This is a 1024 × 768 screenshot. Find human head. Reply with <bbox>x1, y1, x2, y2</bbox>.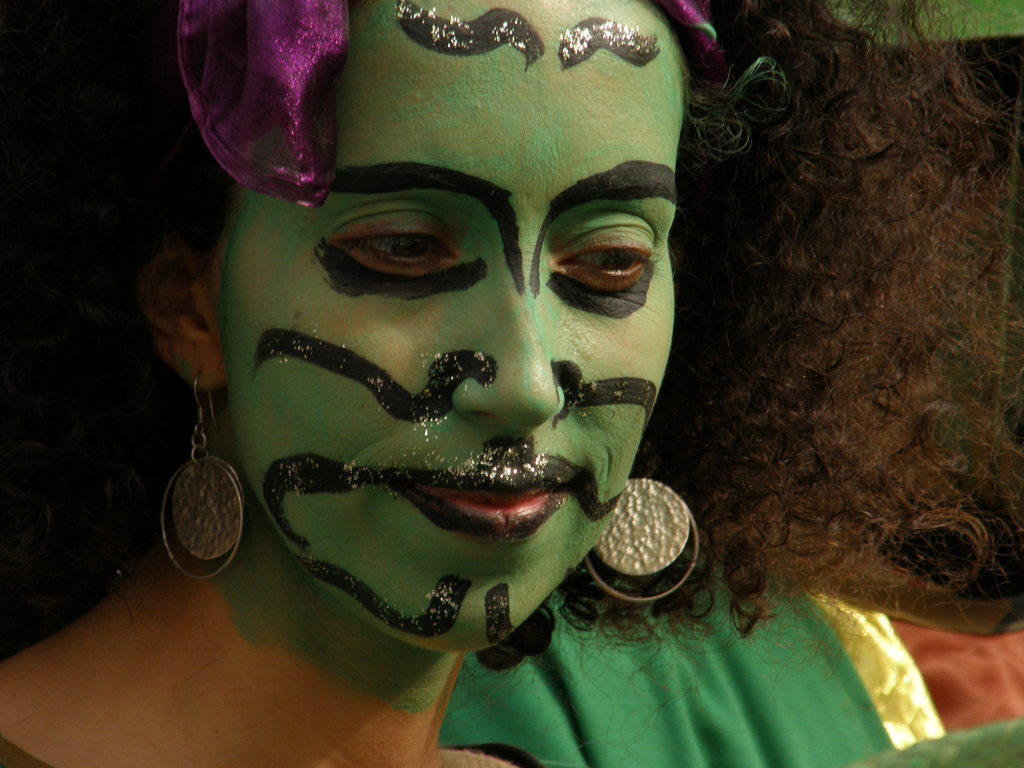
<bbox>119, 0, 716, 625</bbox>.
